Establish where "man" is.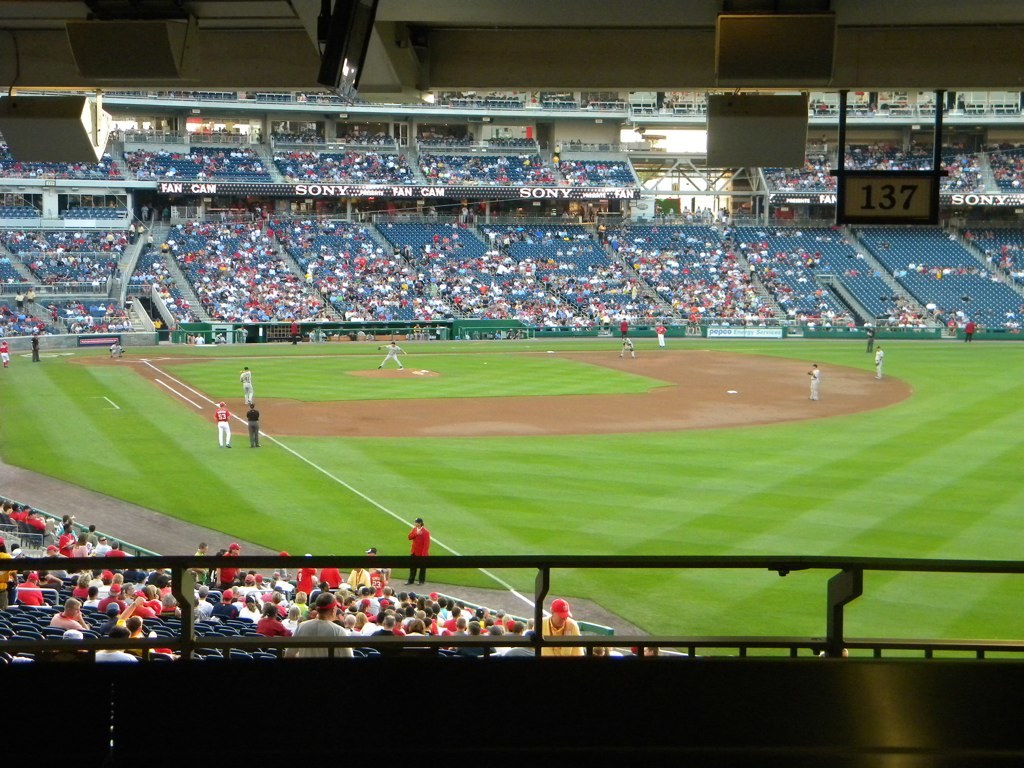
Established at [404, 516, 431, 586].
